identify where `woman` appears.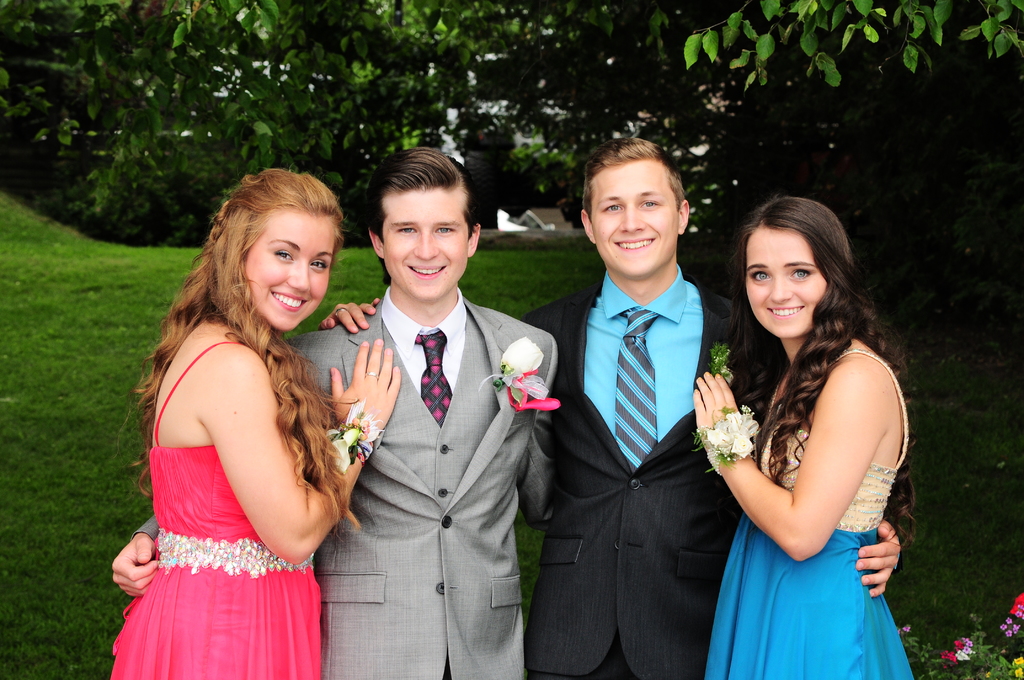
Appears at <region>698, 175, 923, 679</region>.
